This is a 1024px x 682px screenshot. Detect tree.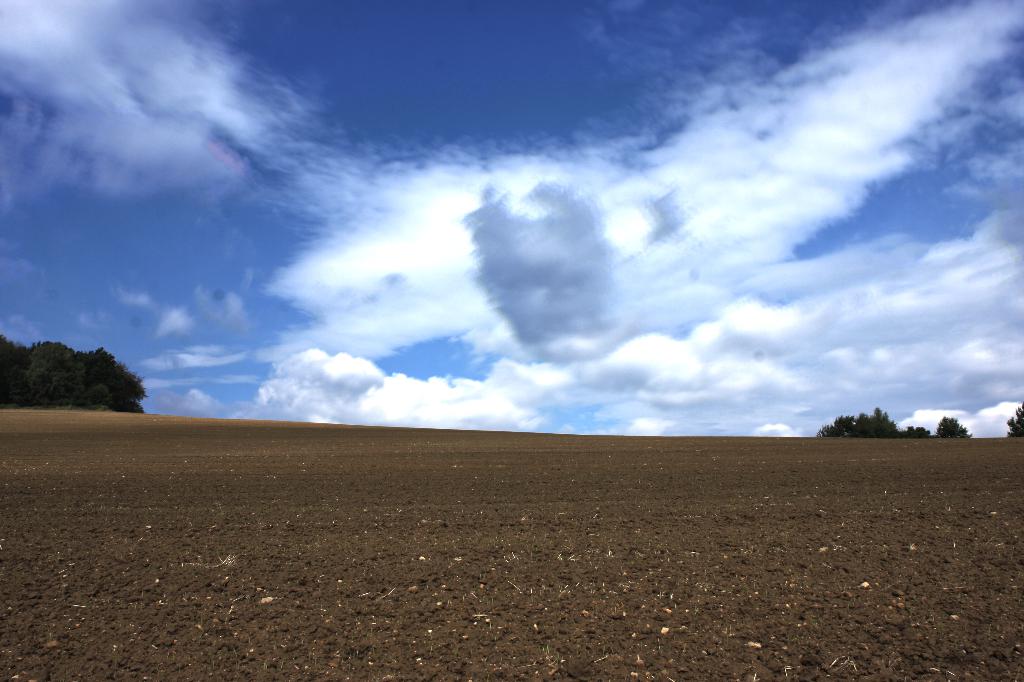
detection(0, 330, 38, 413).
